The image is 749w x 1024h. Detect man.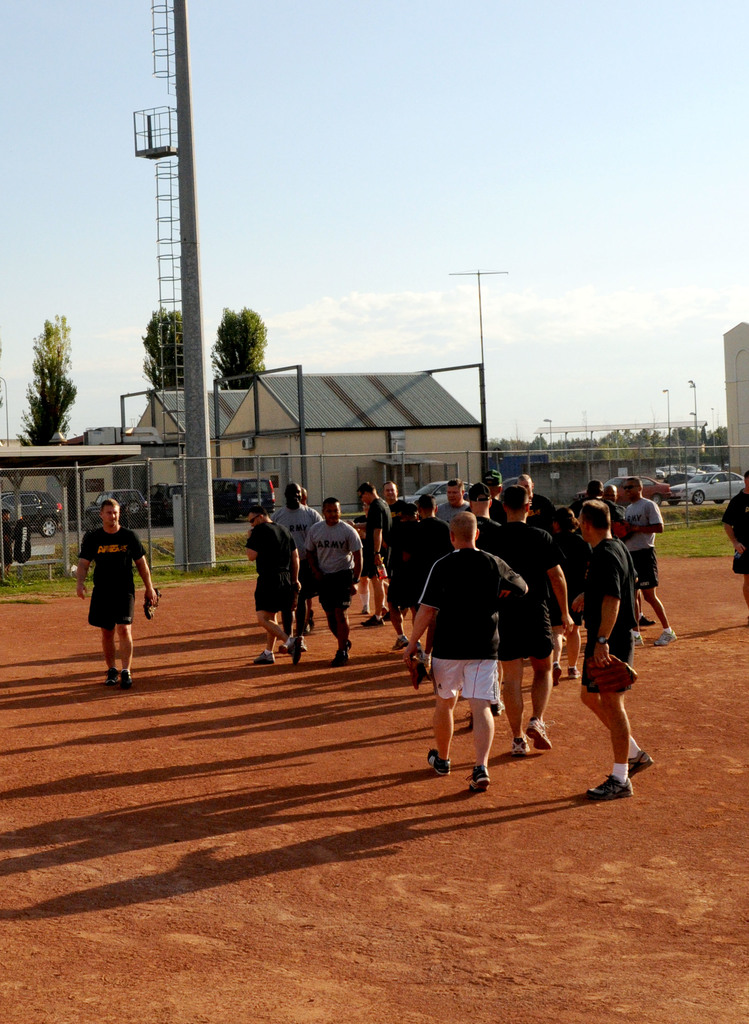
Detection: 380,477,402,559.
